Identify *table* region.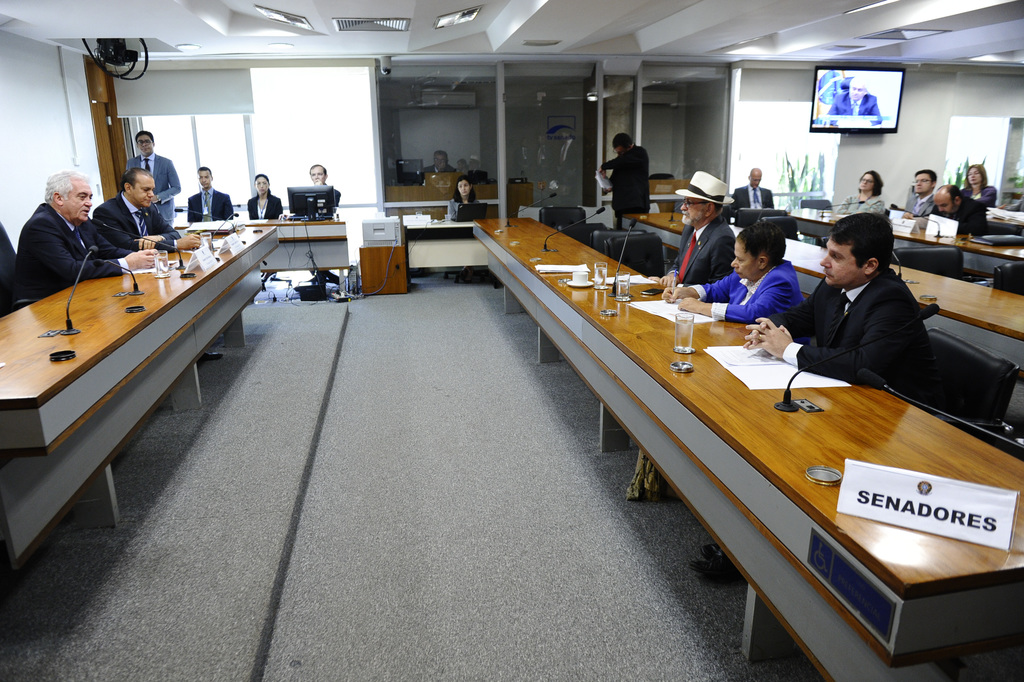
Region: select_region(467, 212, 1021, 679).
